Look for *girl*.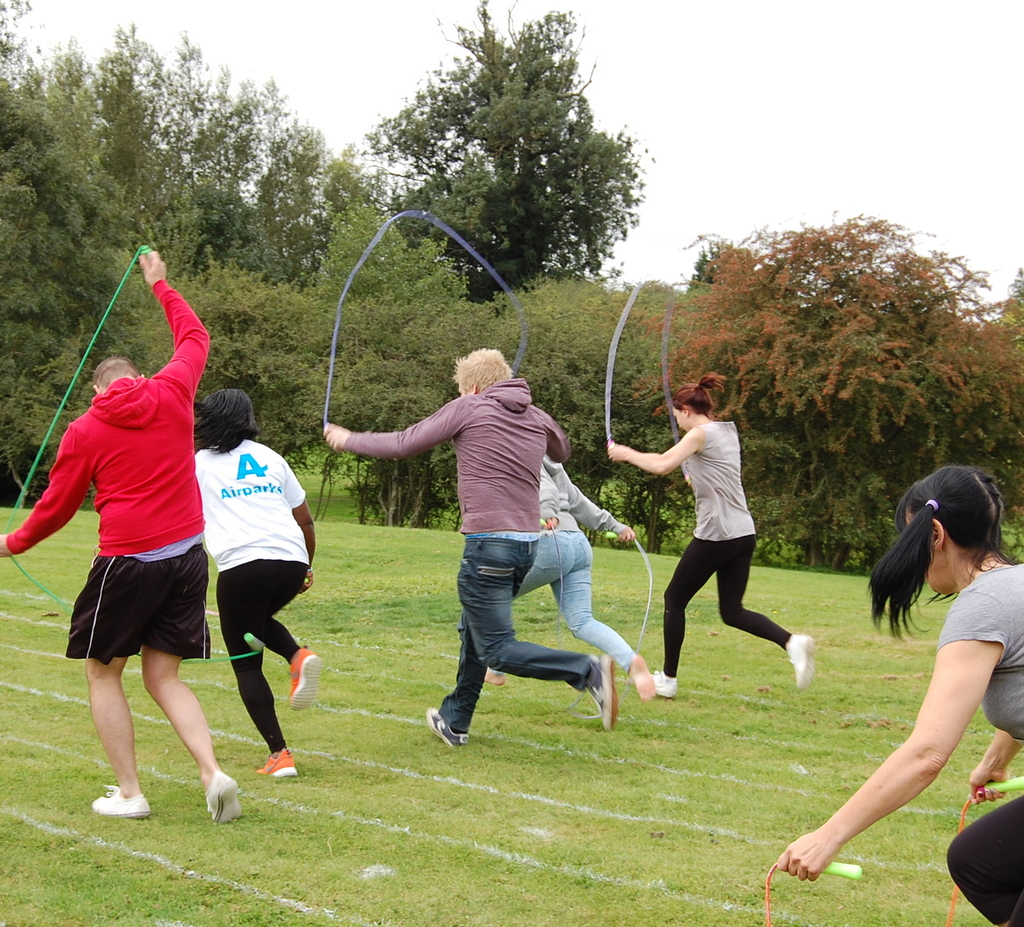
Found: (x1=775, y1=462, x2=1023, y2=926).
